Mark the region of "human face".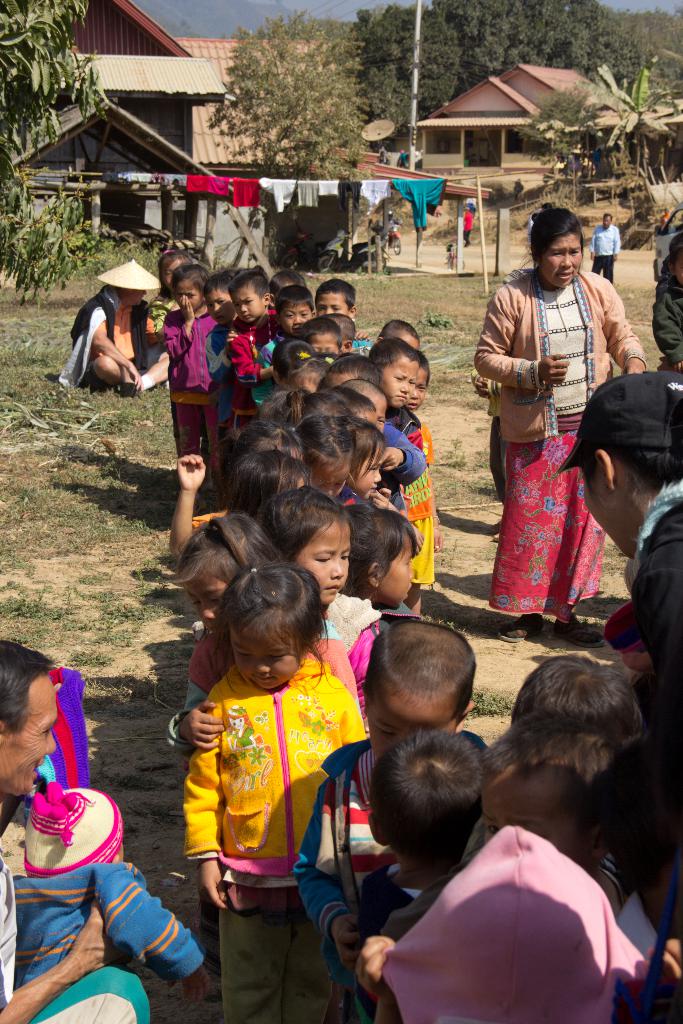
Region: {"x1": 286, "y1": 302, "x2": 310, "y2": 333}.
